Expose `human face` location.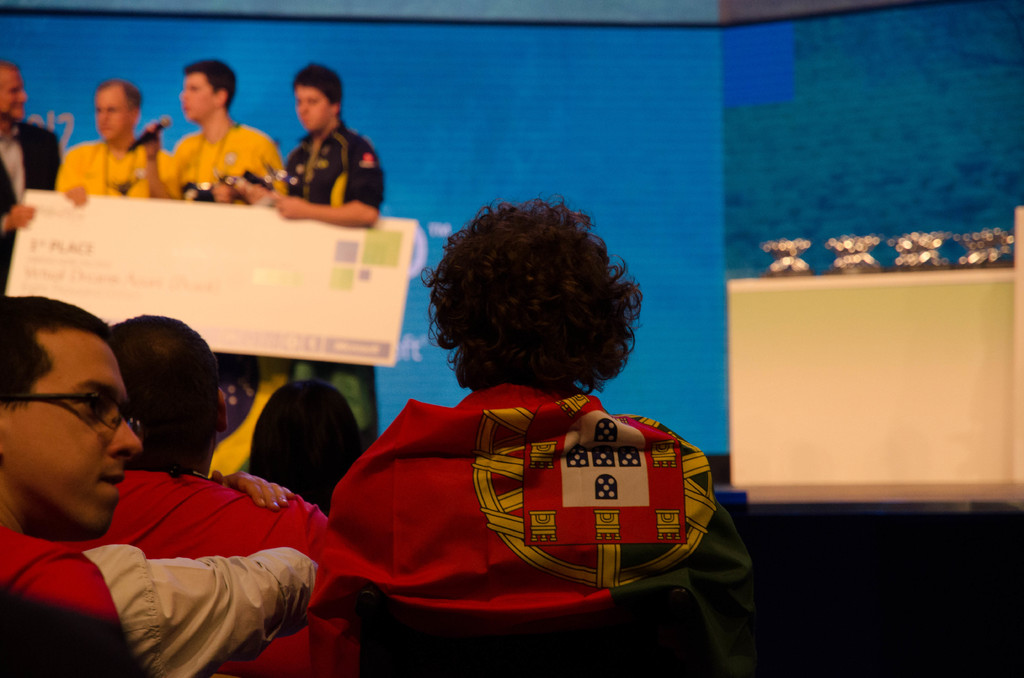
Exposed at <bbox>95, 88, 129, 140</bbox>.
